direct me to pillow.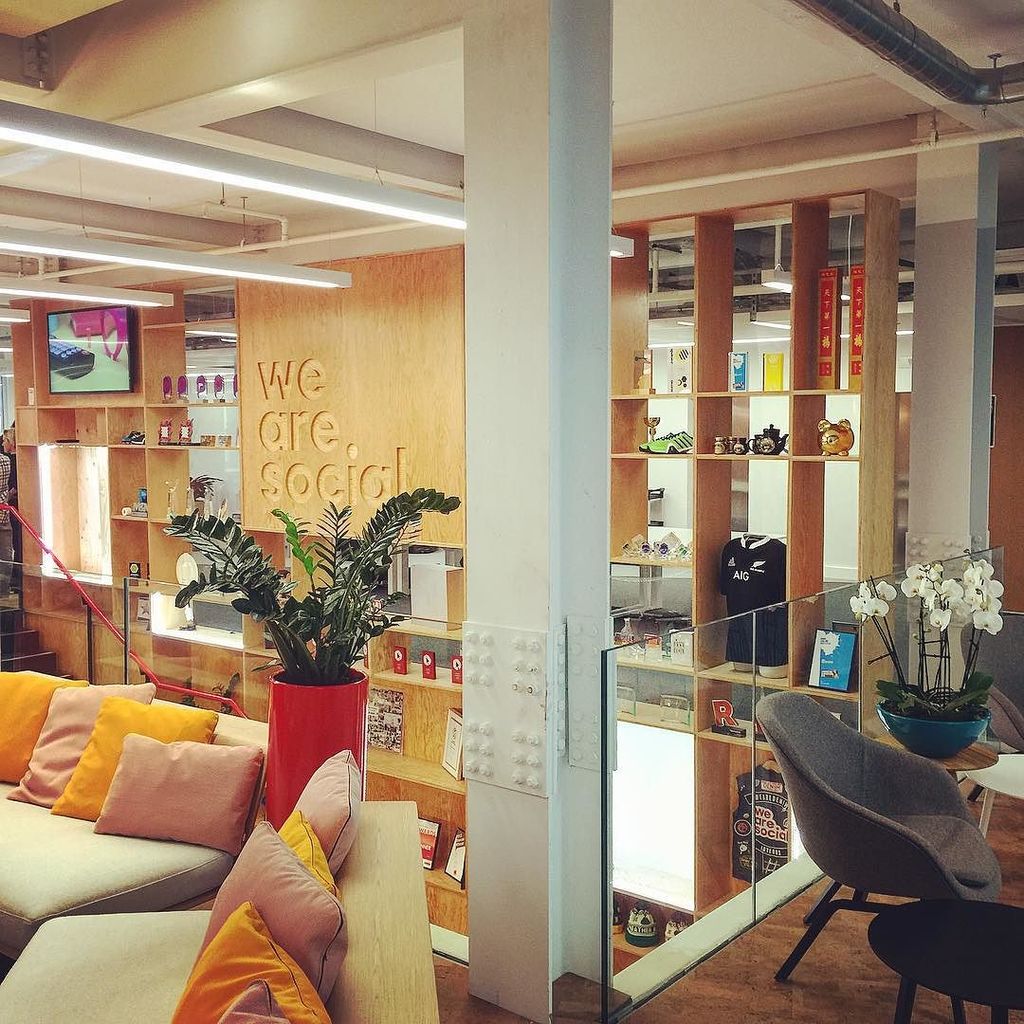
Direction: (94,737,265,856).
